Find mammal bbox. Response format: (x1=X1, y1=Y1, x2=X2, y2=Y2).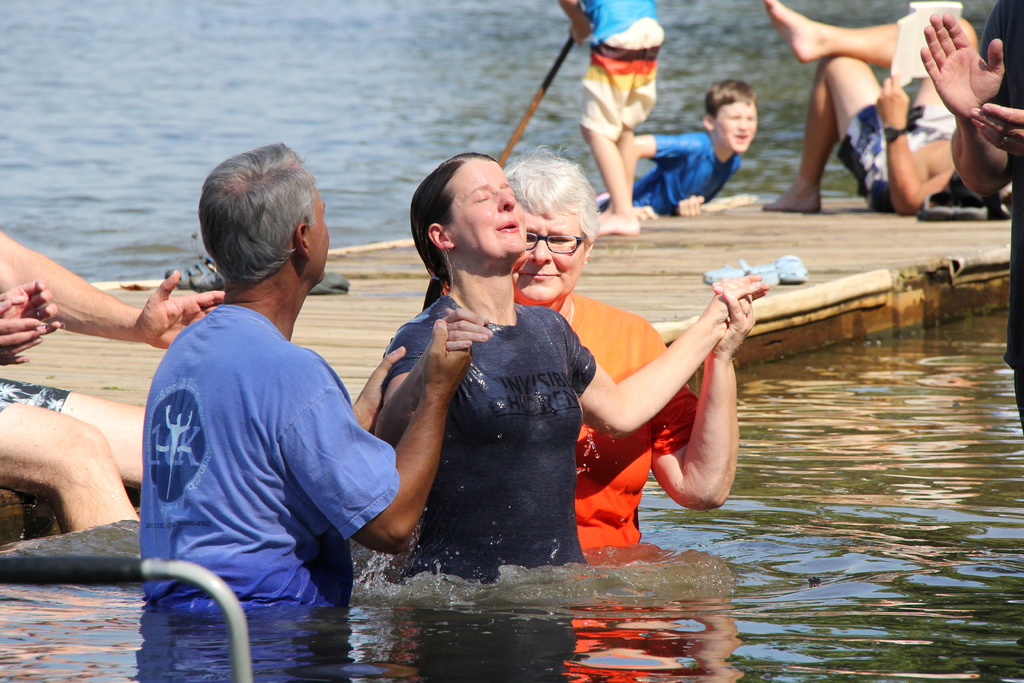
(x1=556, y1=0, x2=667, y2=232).
